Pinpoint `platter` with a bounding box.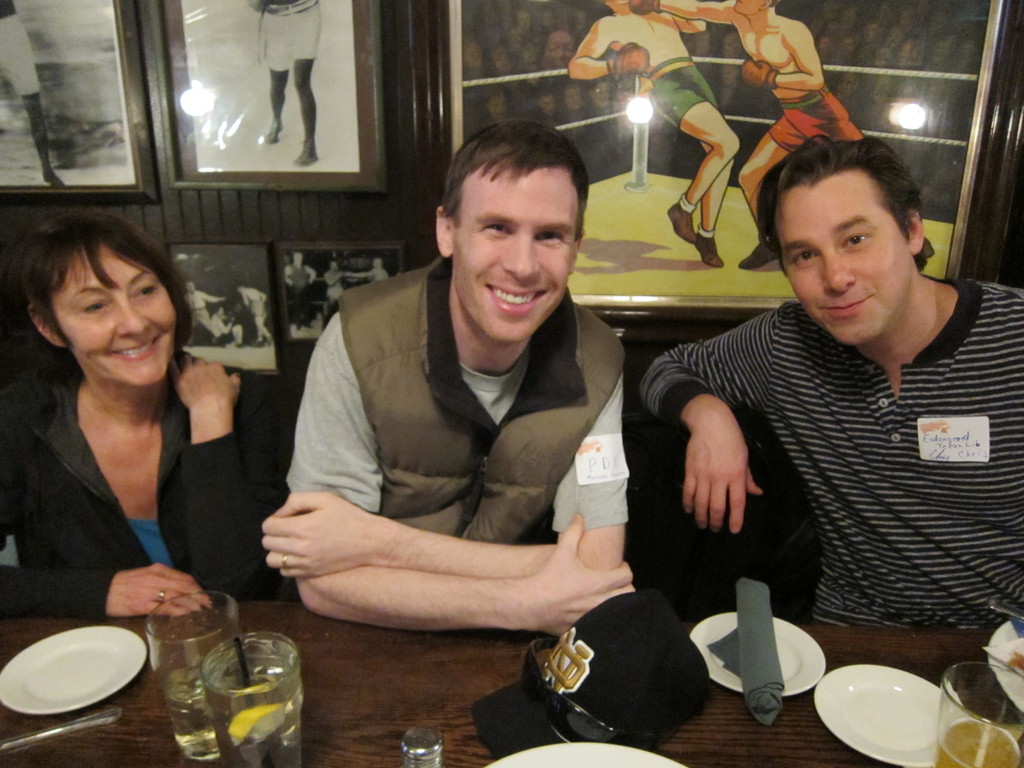
[left=0, top=625, right=144, bottom=713].
